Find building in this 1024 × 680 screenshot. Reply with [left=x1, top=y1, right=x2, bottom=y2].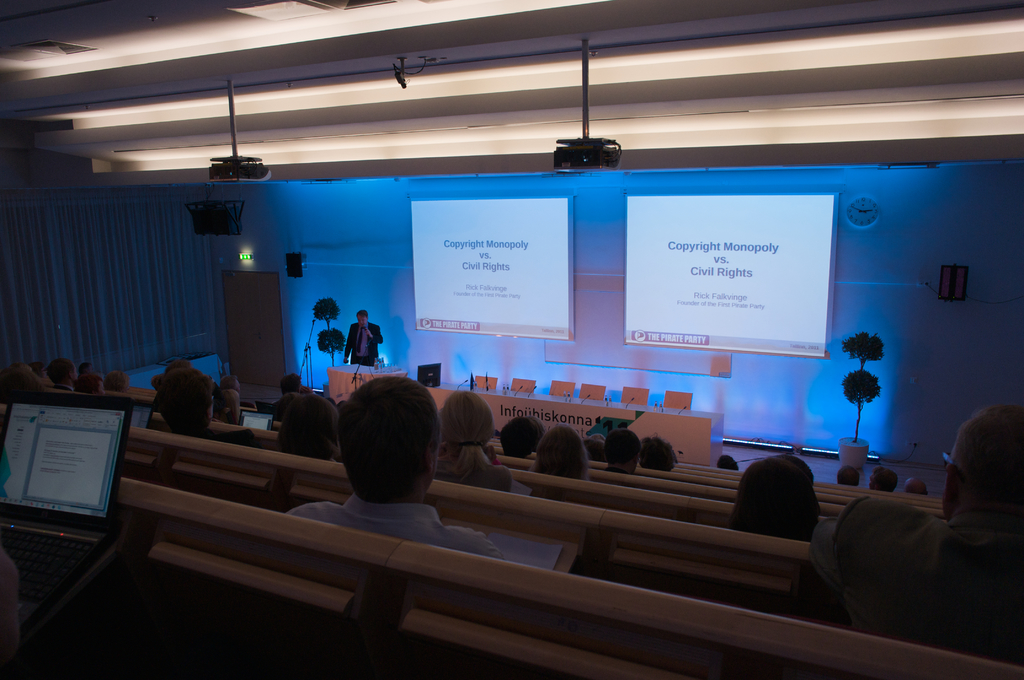
[left=0, top=0, right=1022, bottom=679].
